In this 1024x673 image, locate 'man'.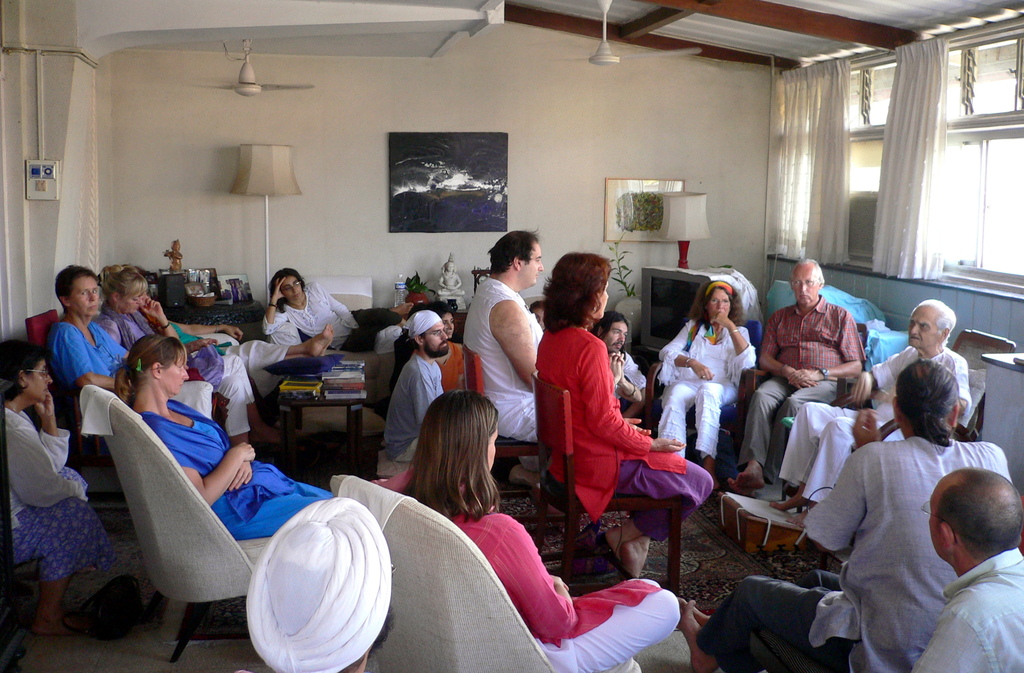
Bounding box: 911/468/1023/672.
